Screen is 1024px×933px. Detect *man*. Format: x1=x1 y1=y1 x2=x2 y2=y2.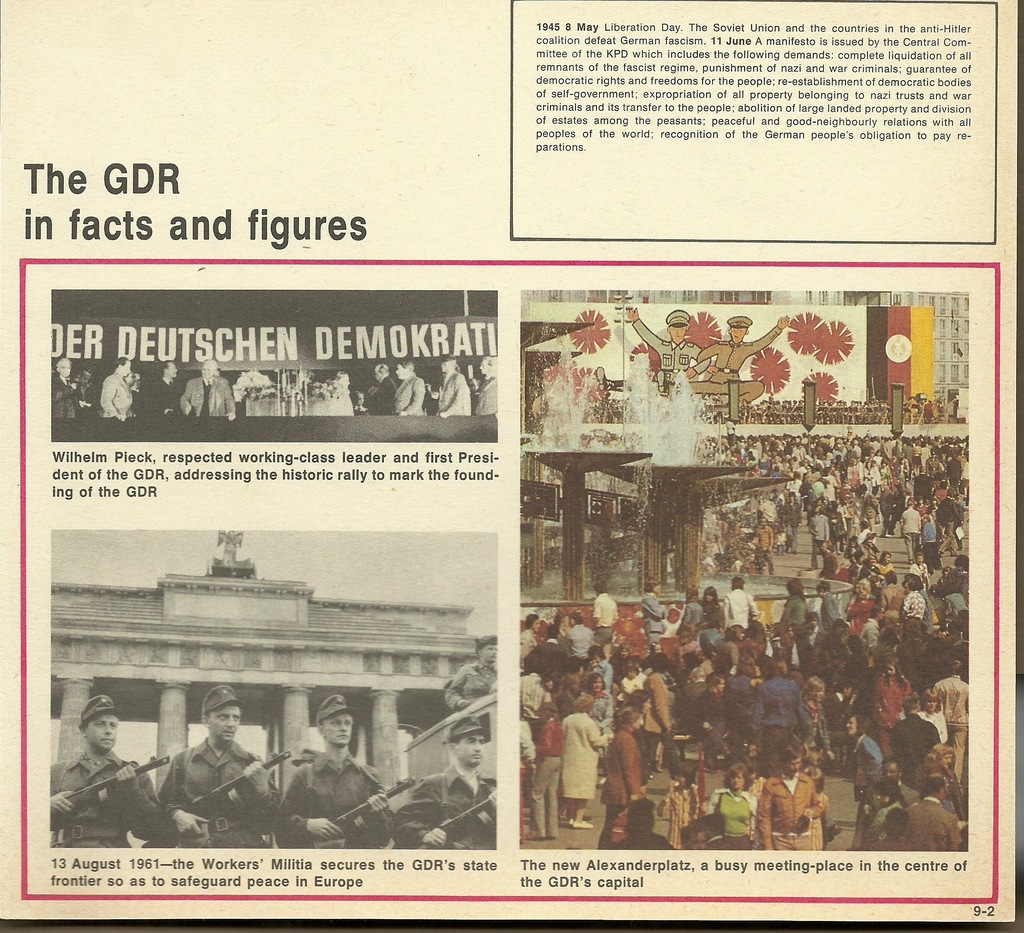
x1=182 y1=347 x2=243 y2=421.
